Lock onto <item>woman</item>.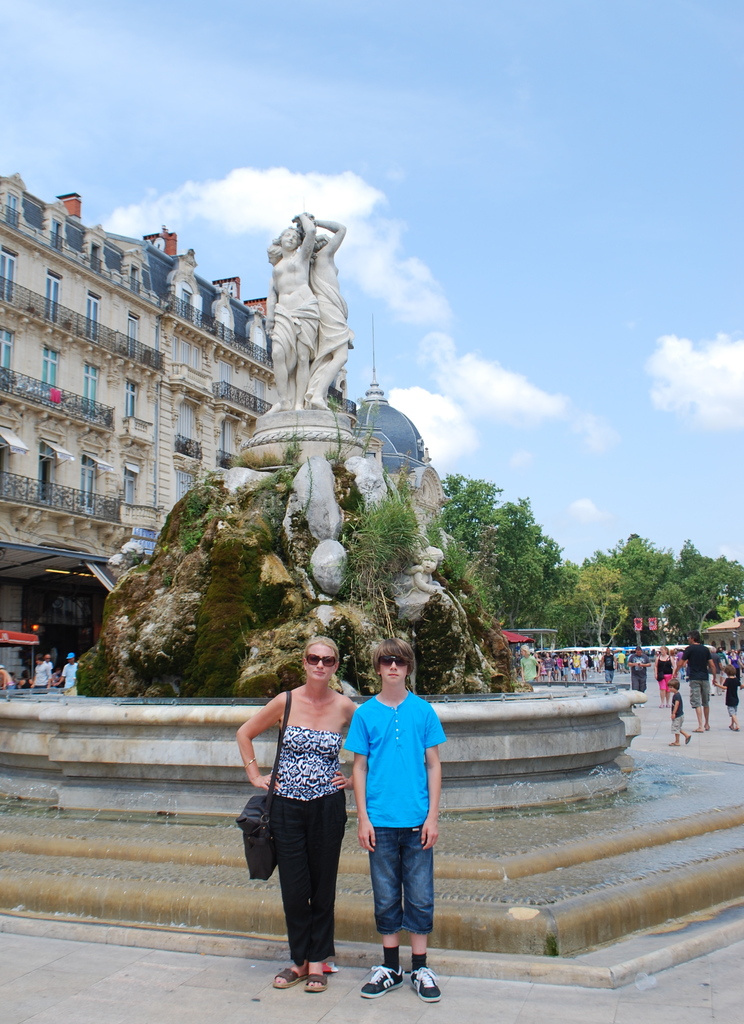
Locked: 535/650/543/673.
